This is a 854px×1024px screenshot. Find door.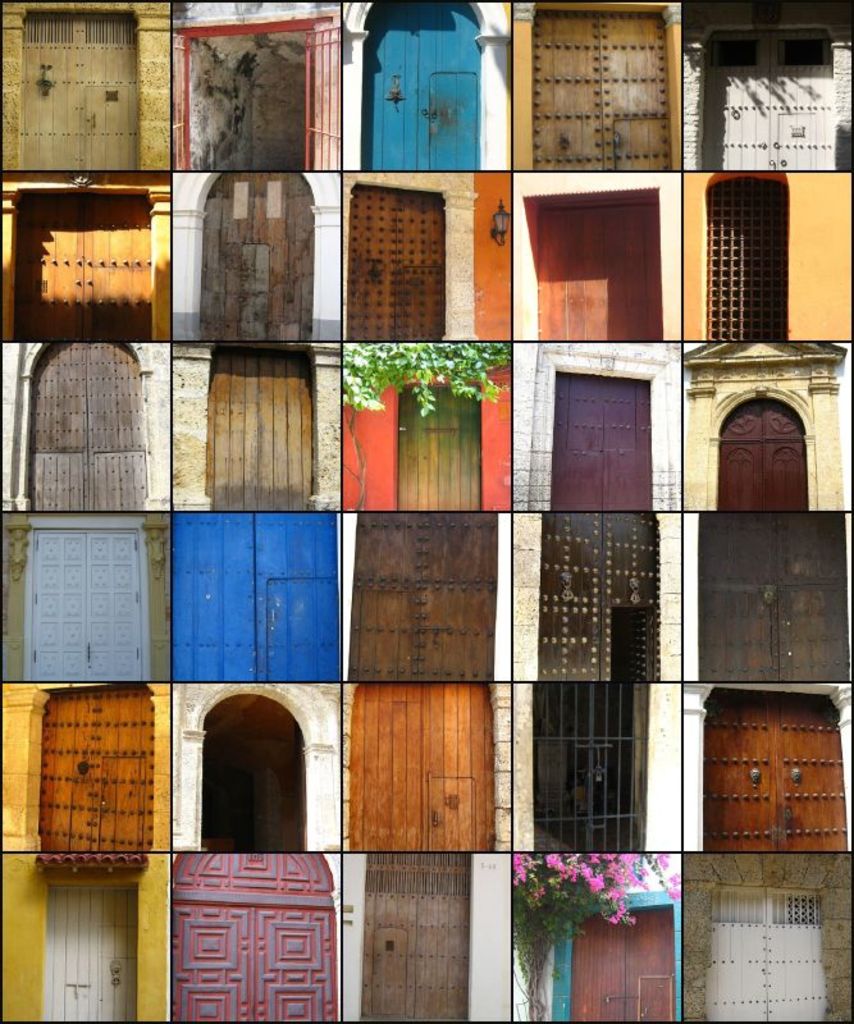
Bounding box: select_region(364, 0, 480, 170).
